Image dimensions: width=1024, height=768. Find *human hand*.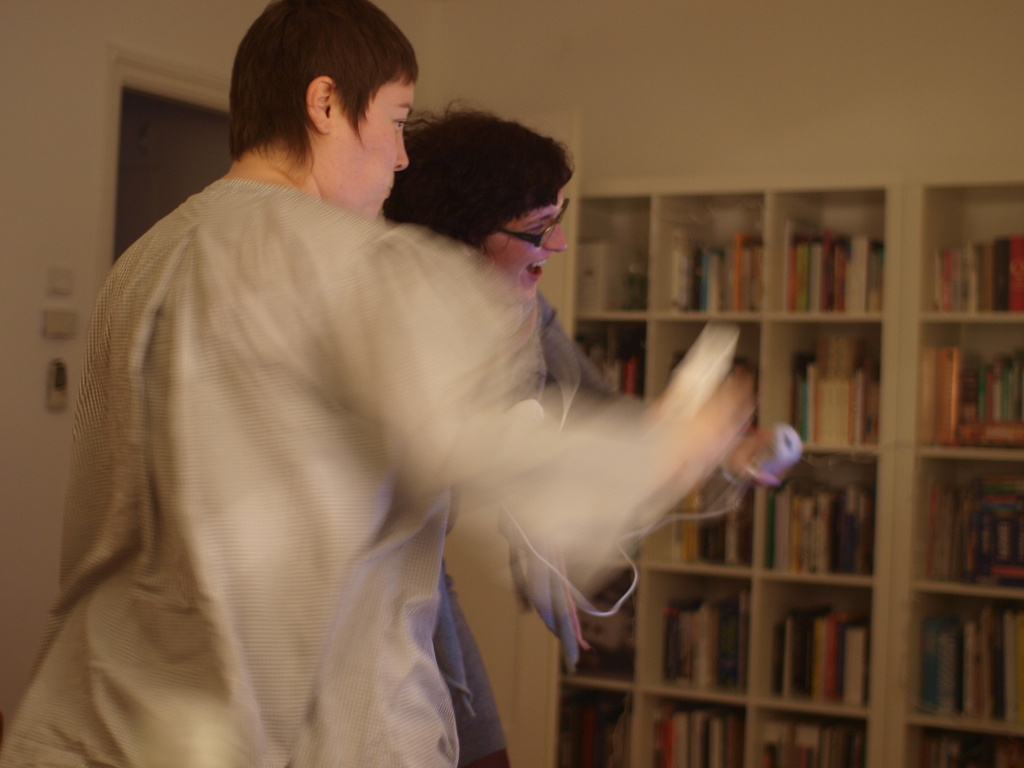
603, 322, 766, 508.
